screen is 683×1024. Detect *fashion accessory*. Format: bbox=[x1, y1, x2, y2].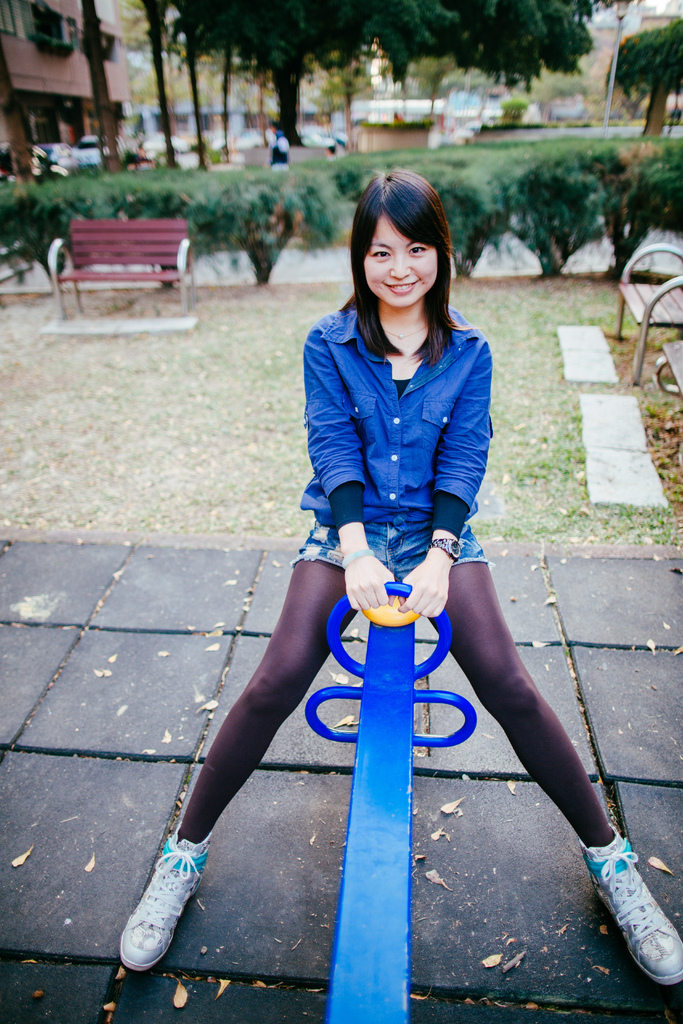
bbox=[422, 532, 463, 565].
